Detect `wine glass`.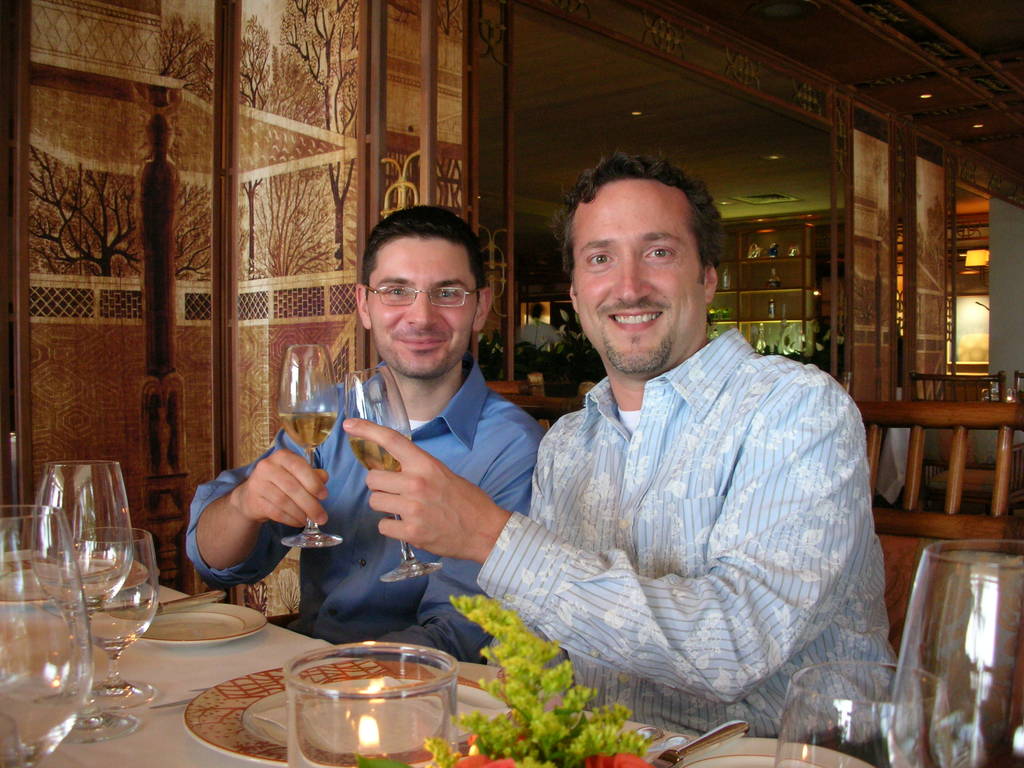
Detected at l=278, t=345, r=344, b=553.
